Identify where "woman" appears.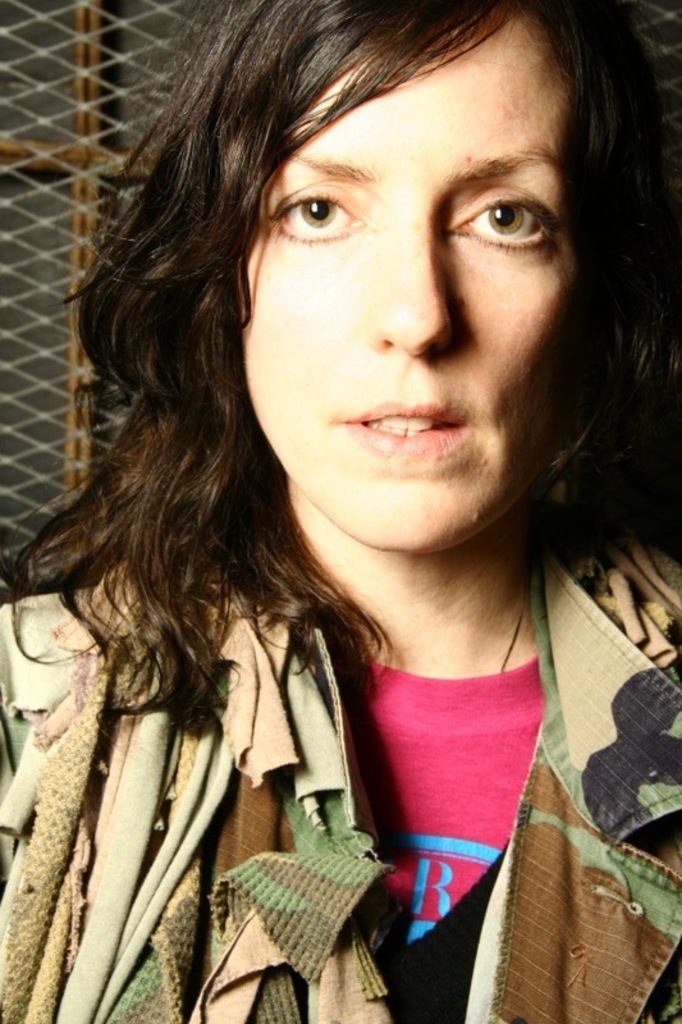
Appears at 0,0,681,1023.
